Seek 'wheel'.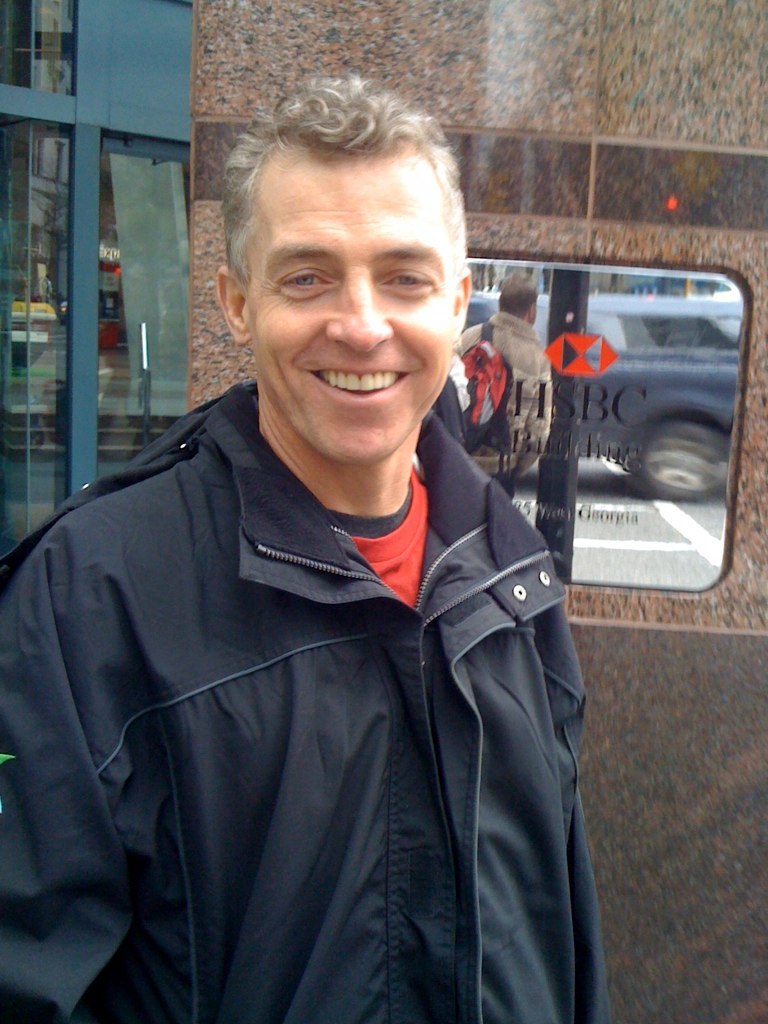
pyautogui.locateOnScreen(636, 419, 729, 506).
